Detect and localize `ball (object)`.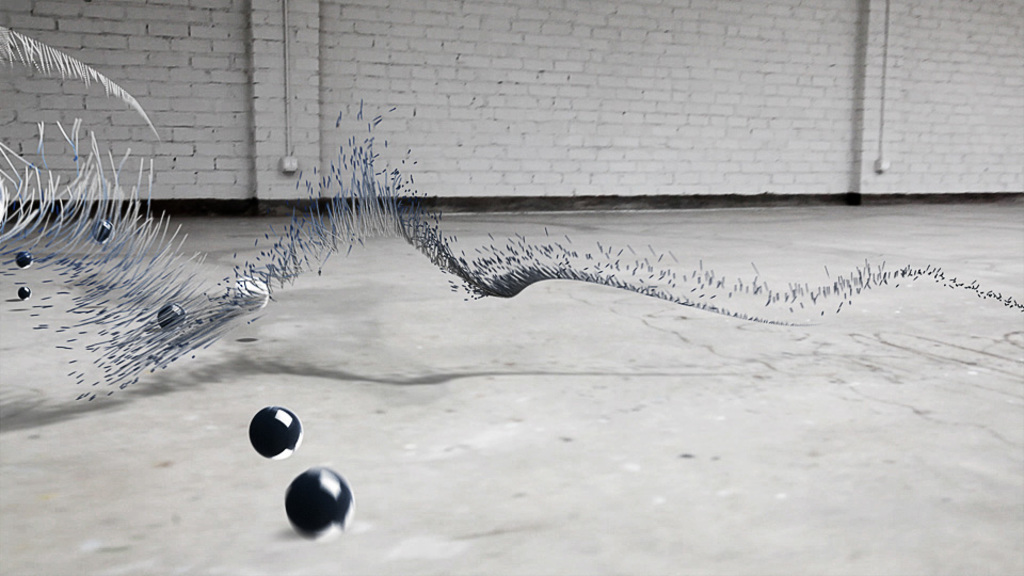
Localized at x1=244 y1=406 x2=303 y2=460.
